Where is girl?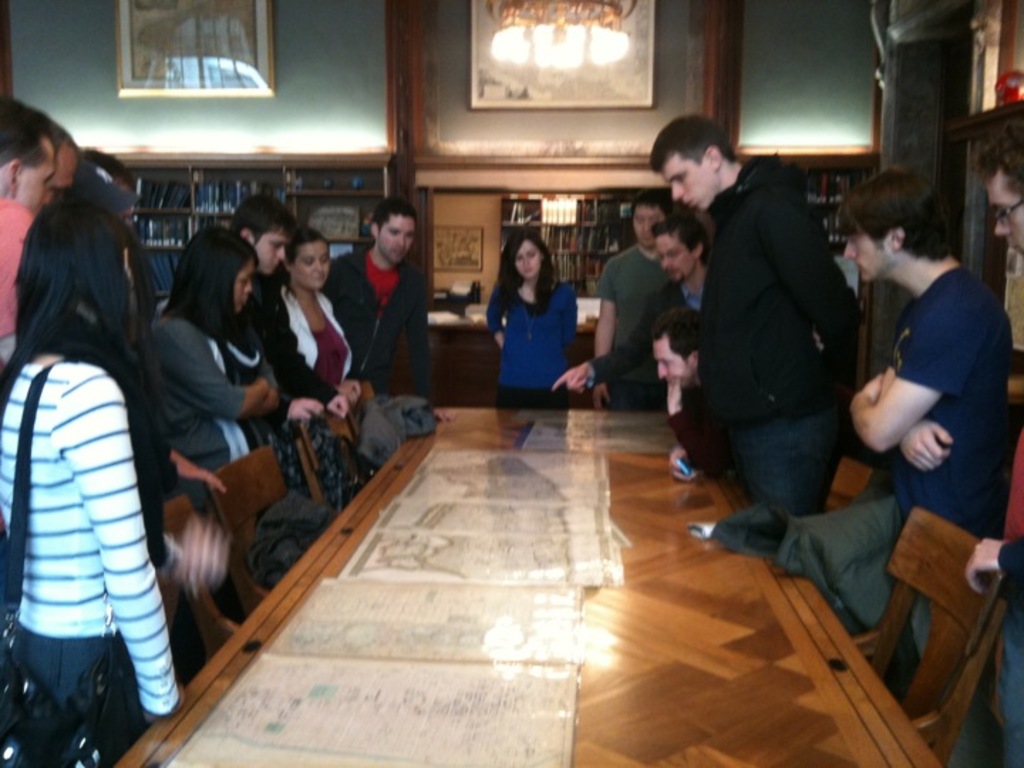
<box>284,222,366,405</box>.
